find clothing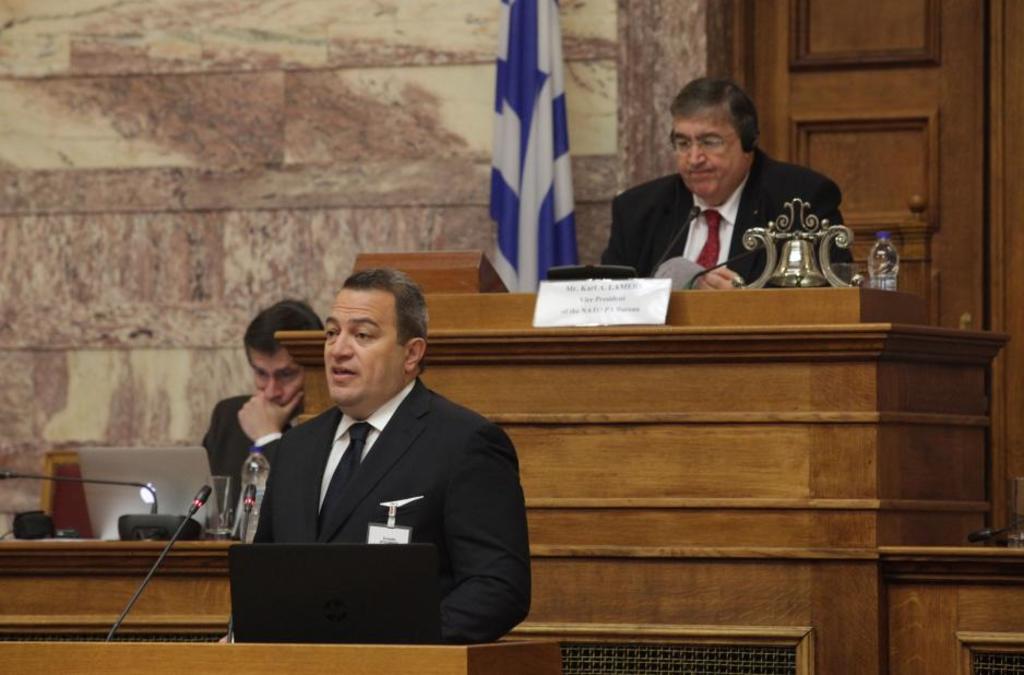
select_region(620, 154, 852, 267)
